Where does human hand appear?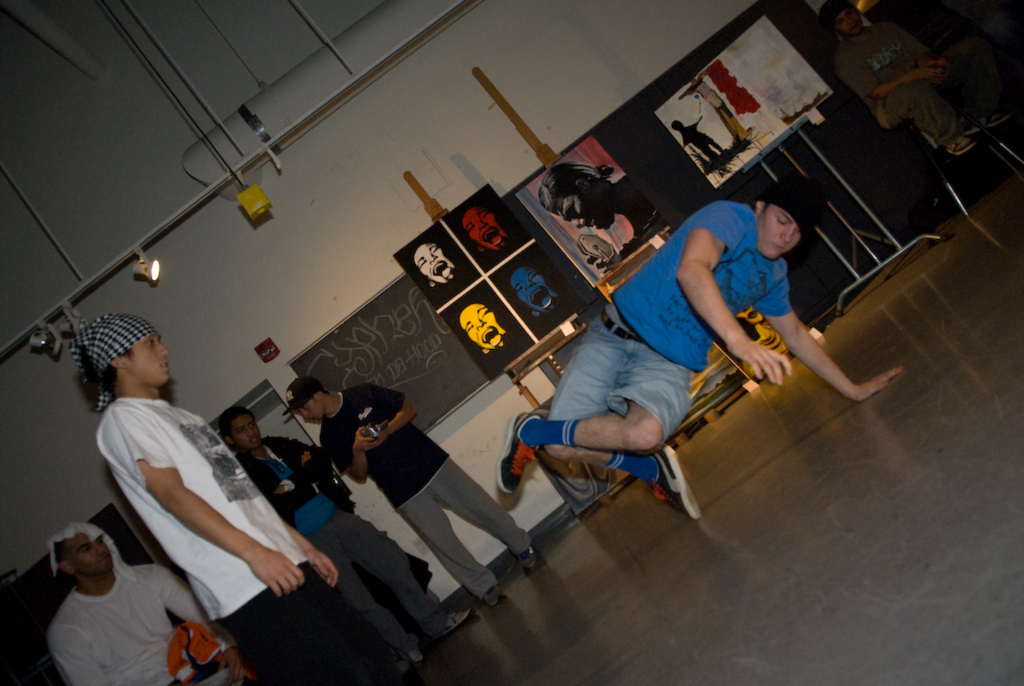
Appears at 301,453,312,468.
